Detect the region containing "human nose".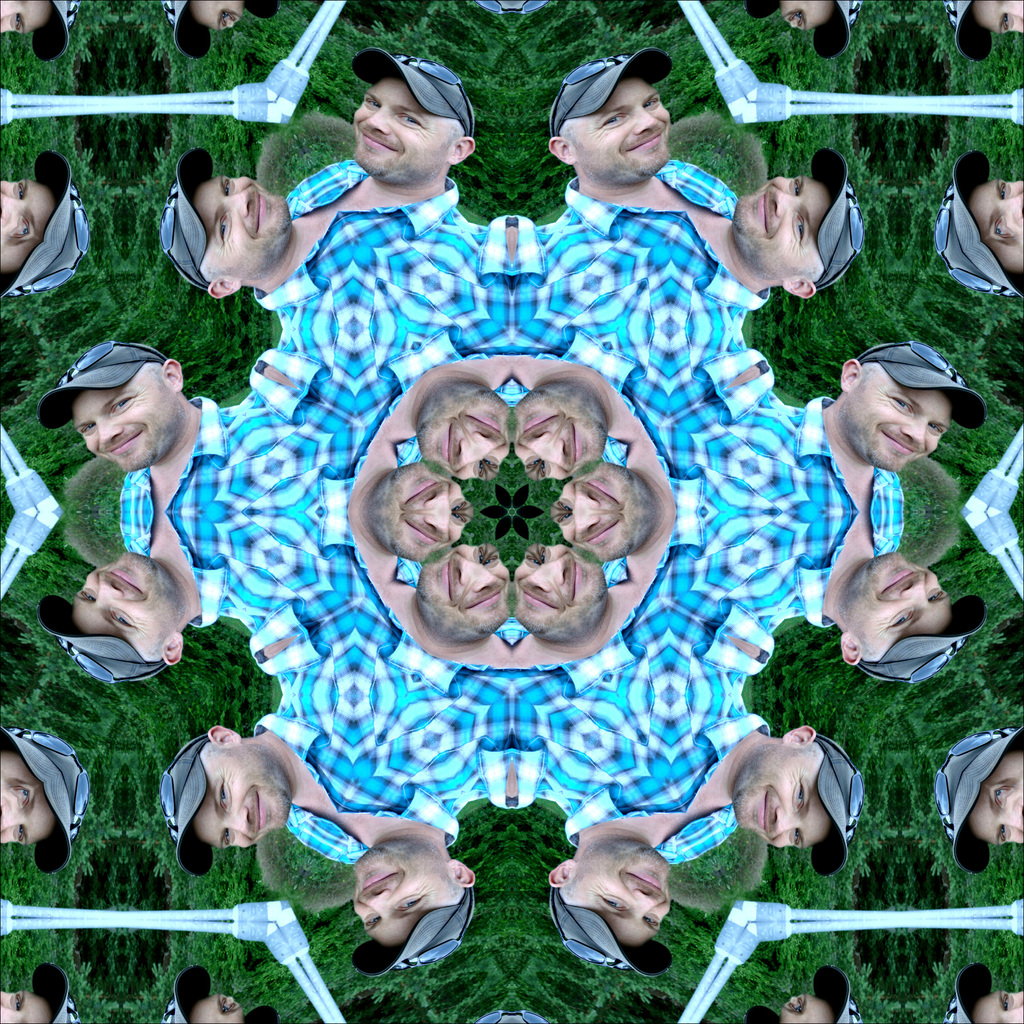
1005, 1005, 1023, 1023.
